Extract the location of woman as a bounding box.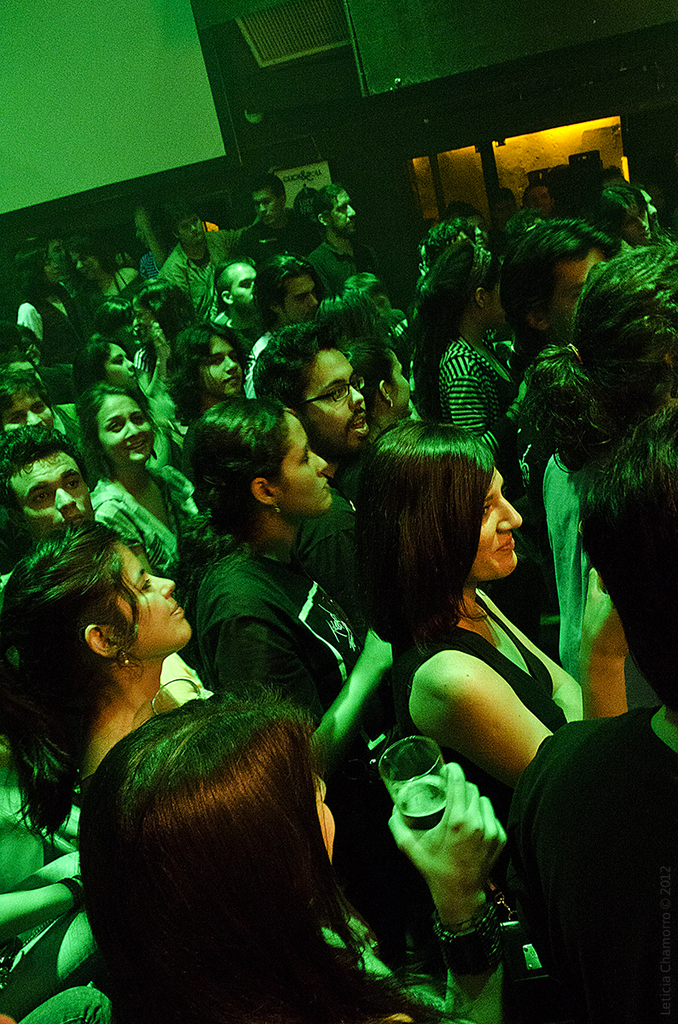
detection(0, 524, 222, 862).
